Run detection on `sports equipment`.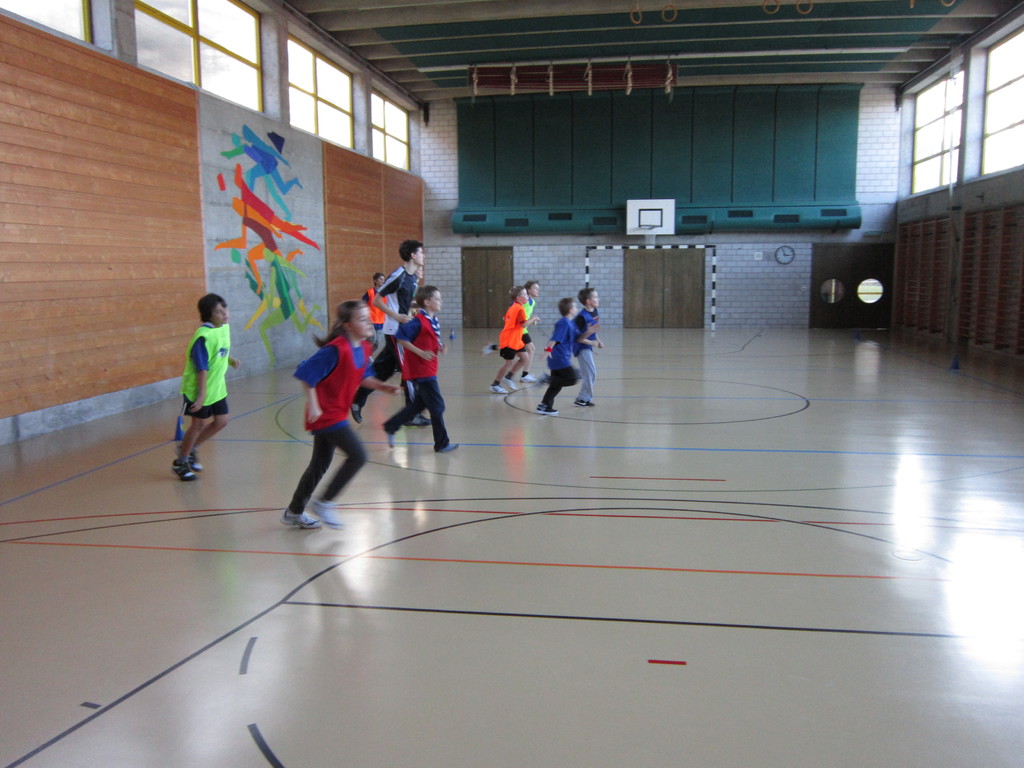
Result: box=[168, 458, 195, 479].
